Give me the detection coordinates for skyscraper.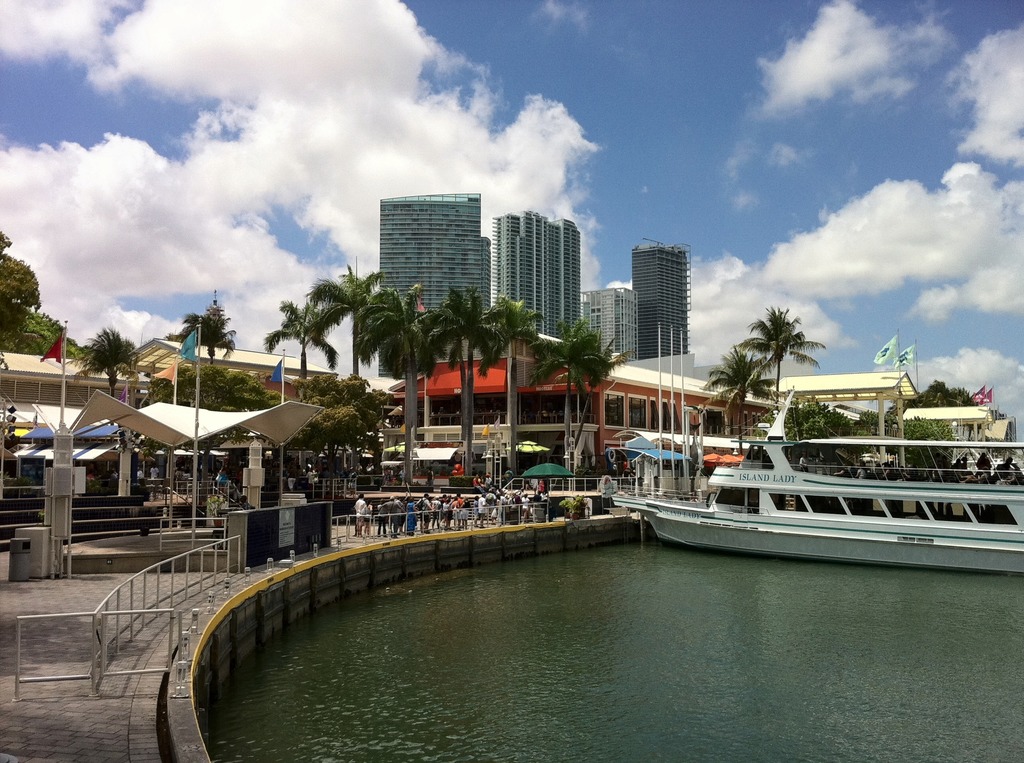
locate(487, 204, 577, 347).
